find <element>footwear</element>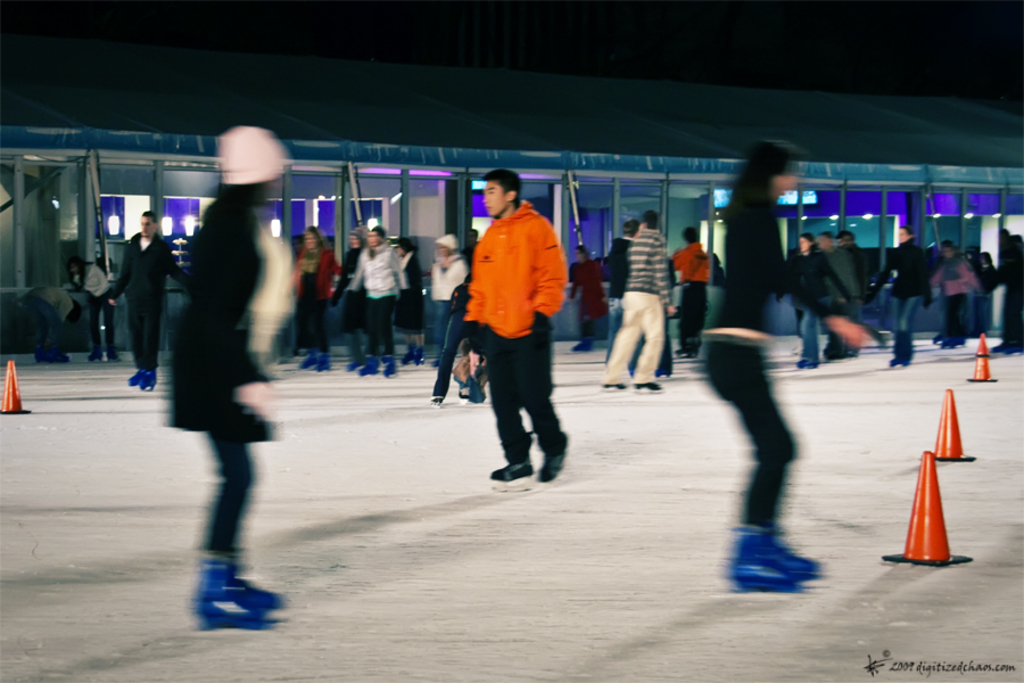
bbox=(187, 574, 270, 634)
